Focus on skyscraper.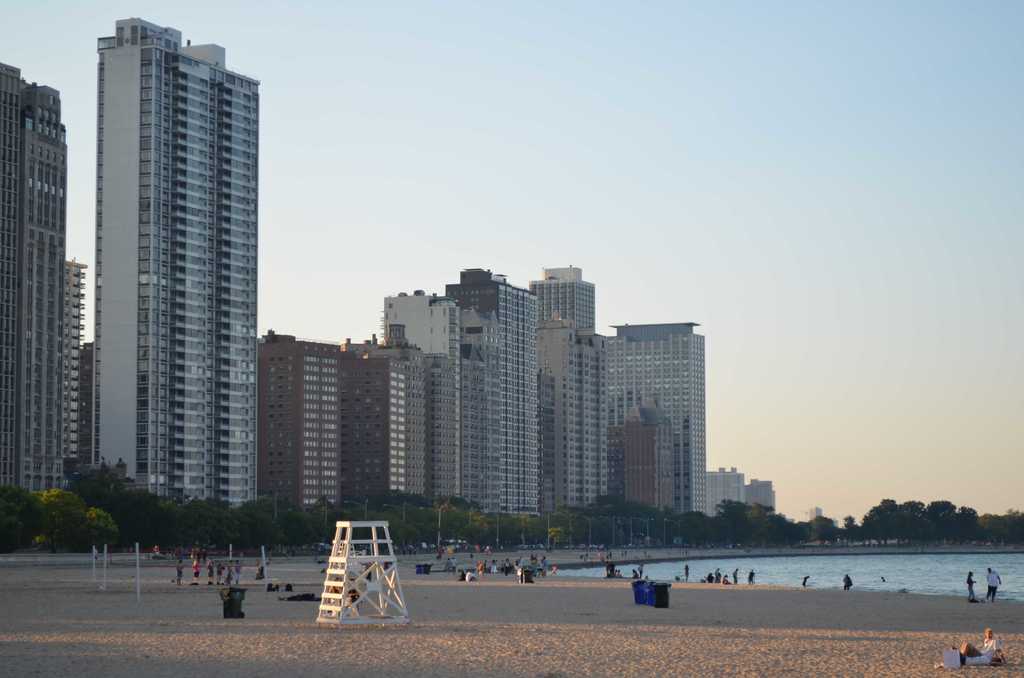
Focused at <region>0, 54, 83, 506</region>.
